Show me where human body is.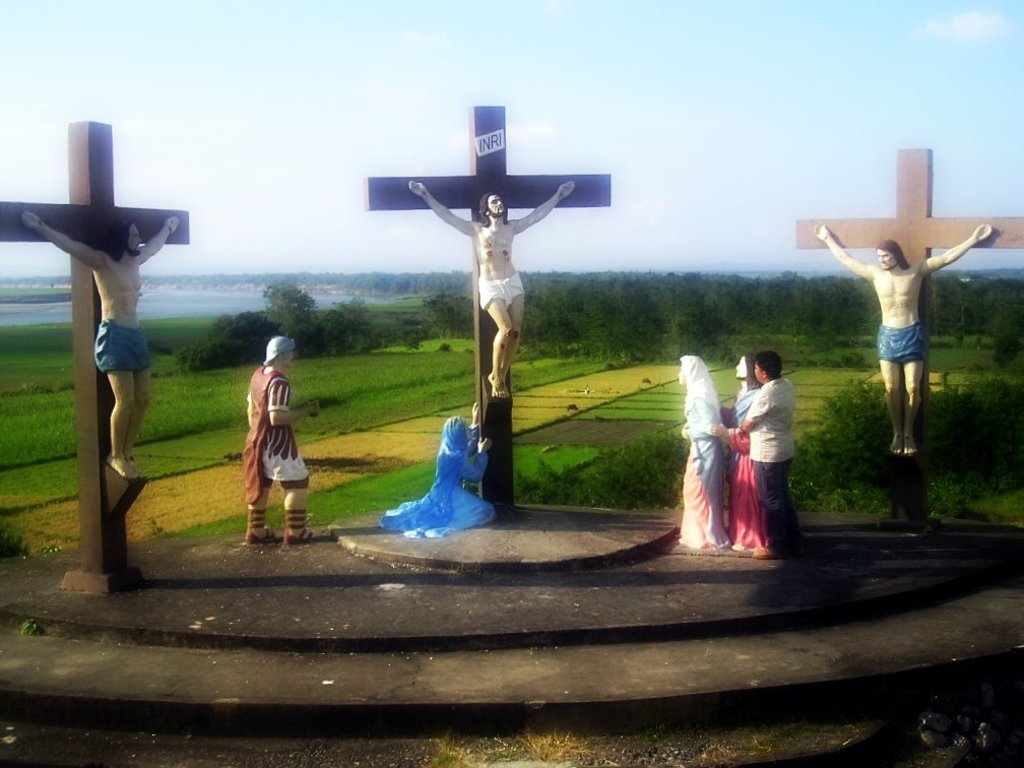
human body is at l=408, t=185, r=569, b=396.
